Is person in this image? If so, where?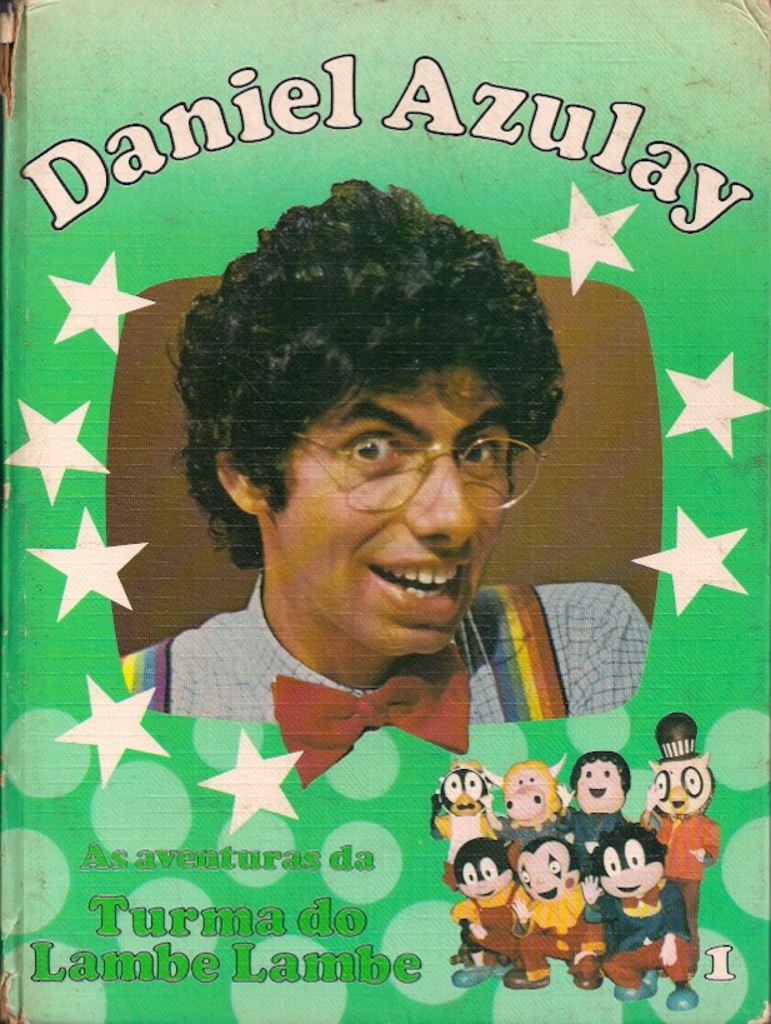
Yes, at BBox(576, 819, 700, 1011).
